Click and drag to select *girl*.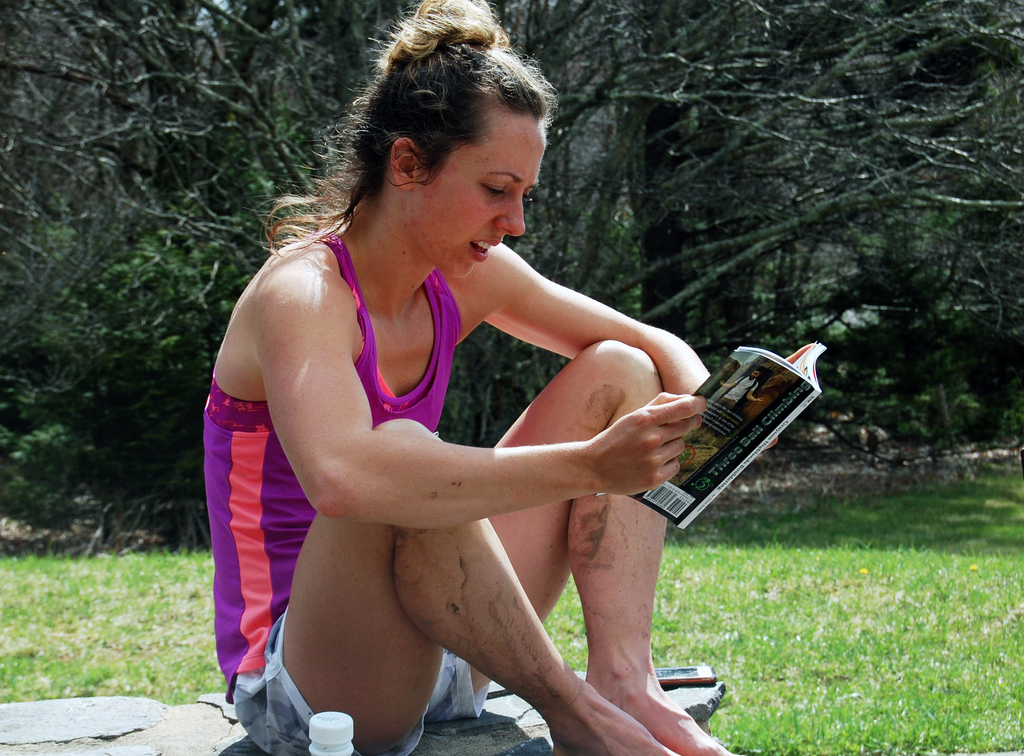
Selection: [x1=204, y1=0, x2=740, y2=755].
